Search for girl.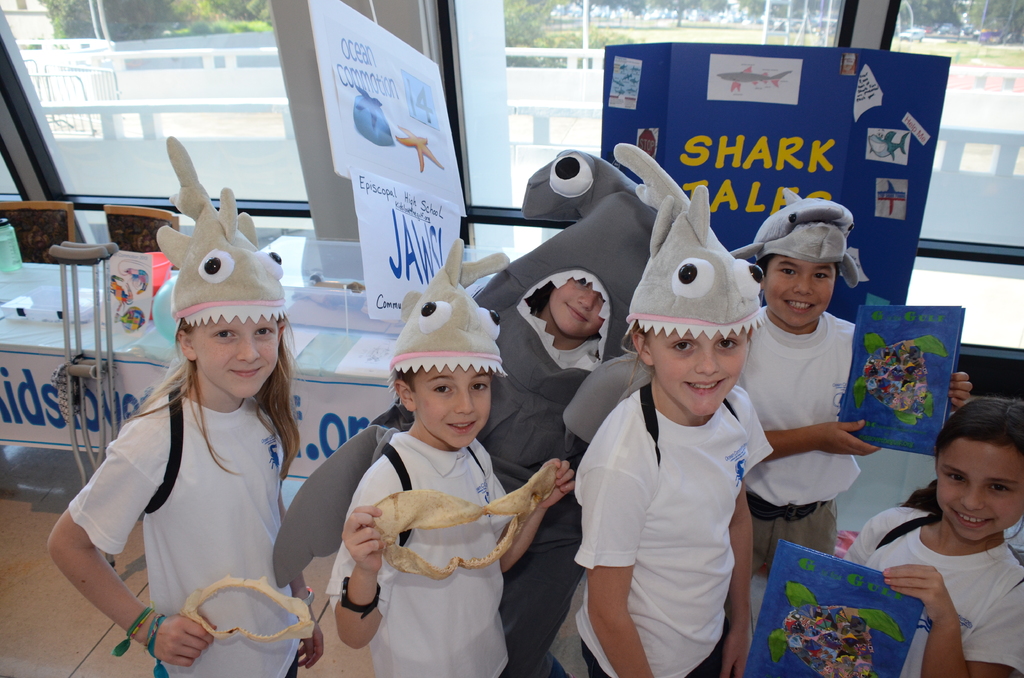
Found at (x1=43, y1=133, x2=323, y2=677).
